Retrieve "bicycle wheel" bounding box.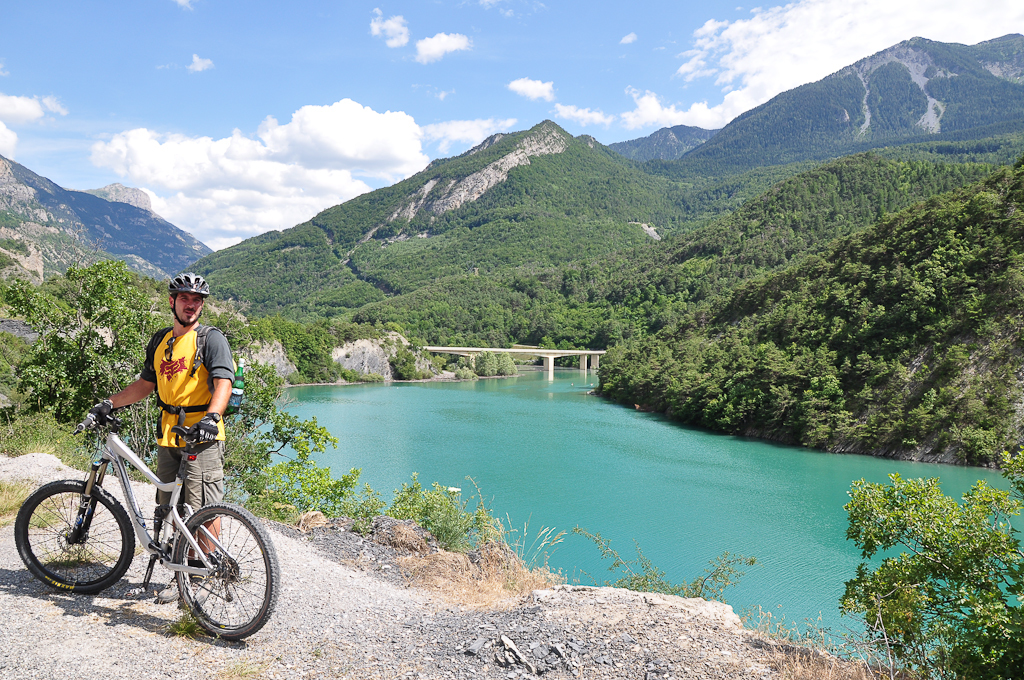
Bounding box: select_region(150, 501, 259, 647).
